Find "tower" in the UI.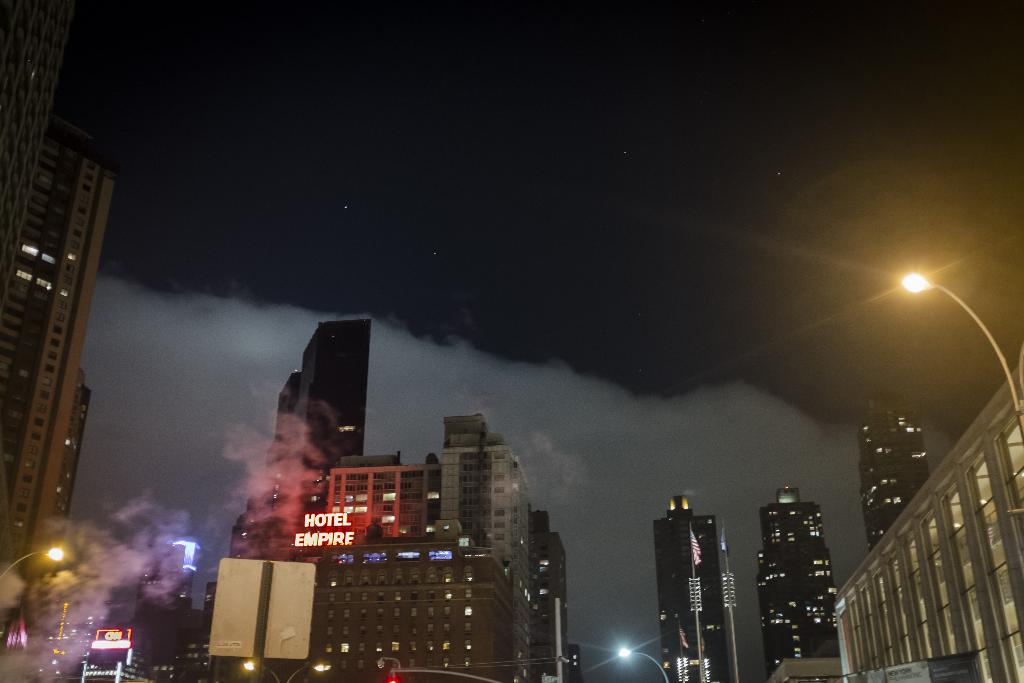
UI element at select_region(746, 475, 874, 668).
